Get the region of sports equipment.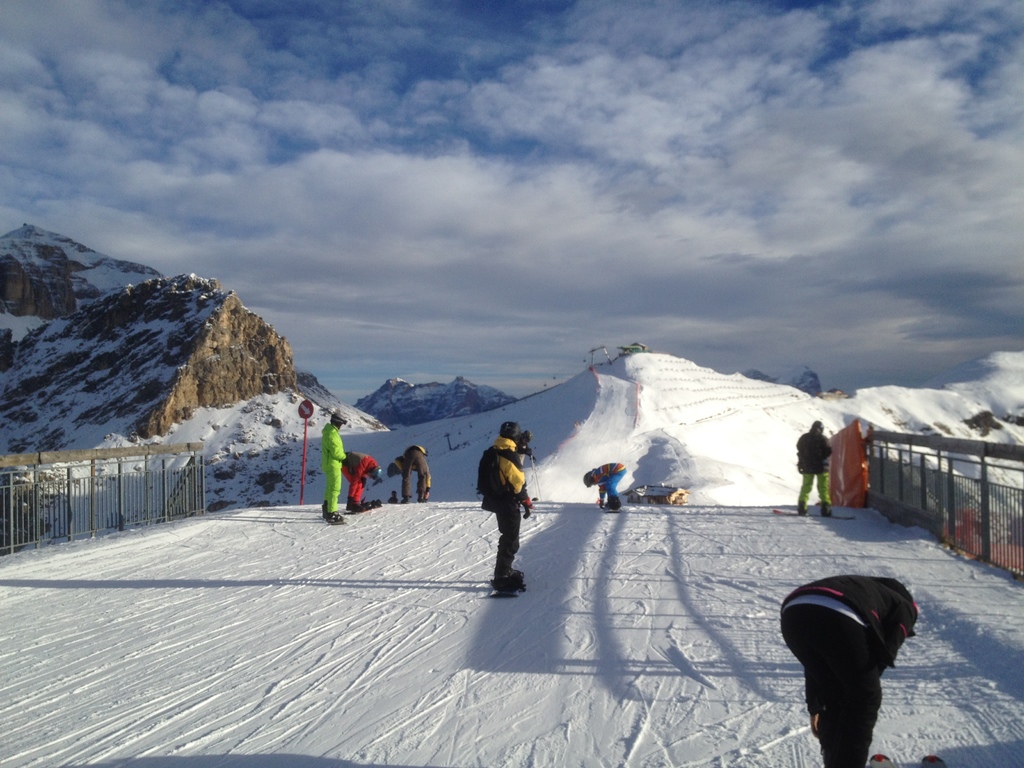
left=385, top=460, right=399, bottom=479.
